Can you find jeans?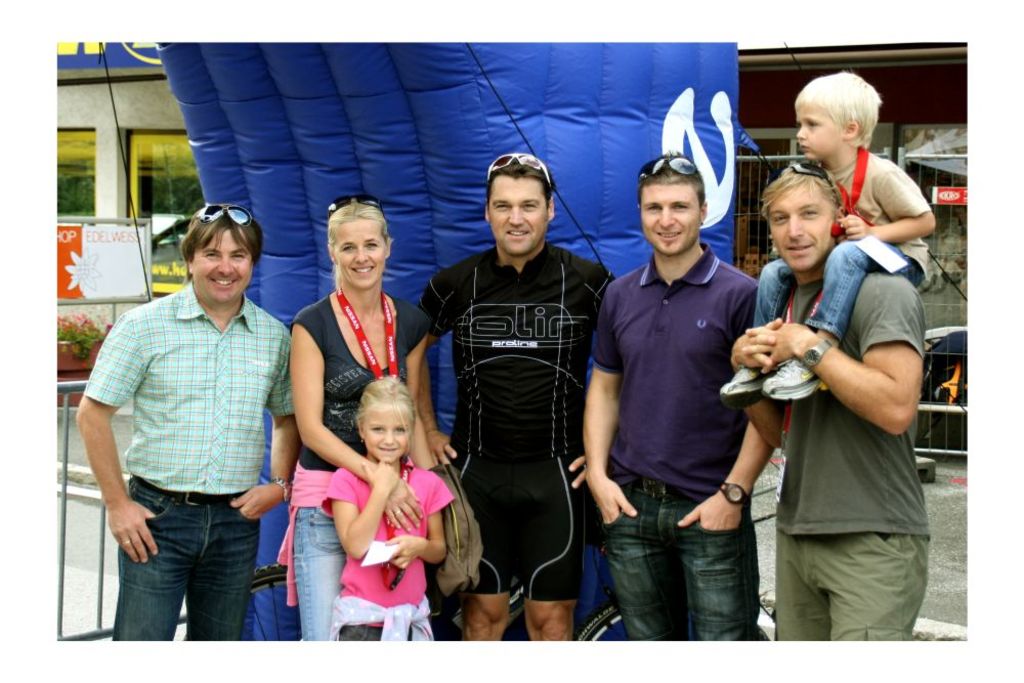
Yes, bounding box: region(296, 507, 344, 648).
